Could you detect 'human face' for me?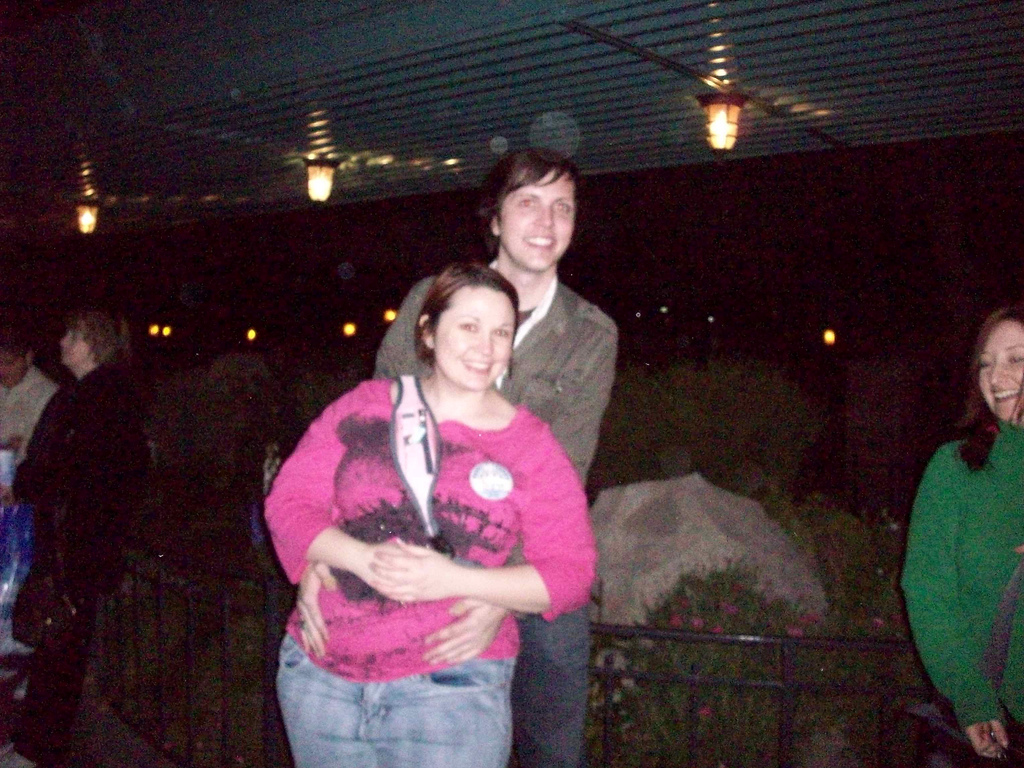
Detection result: [left=433, top=287, right=514, bottom=392].
